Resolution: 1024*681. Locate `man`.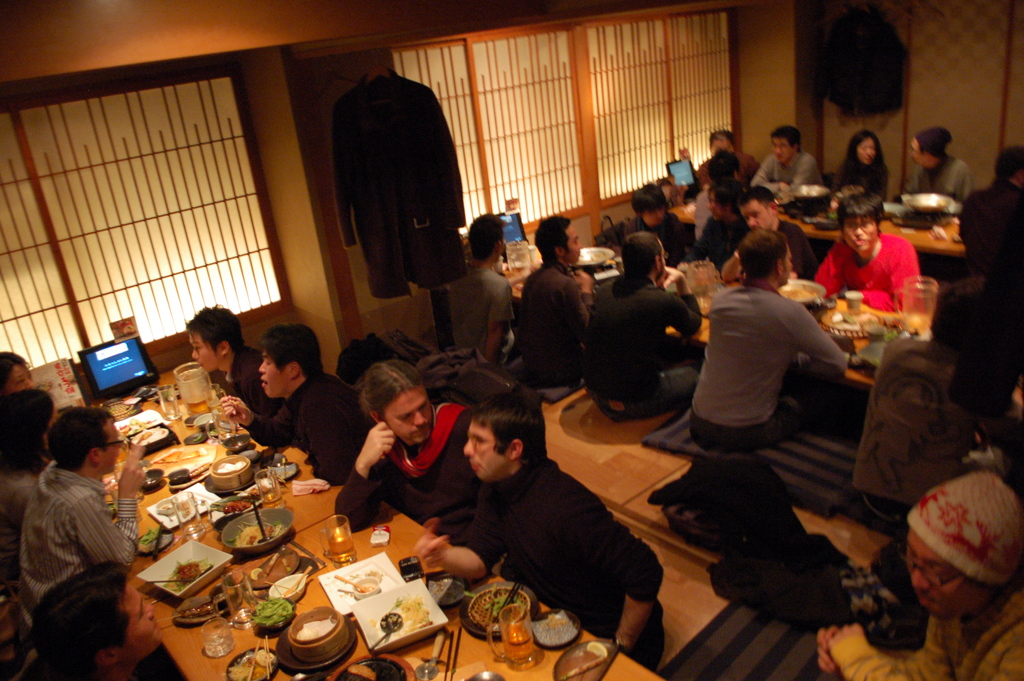
957/142/1023/288.
